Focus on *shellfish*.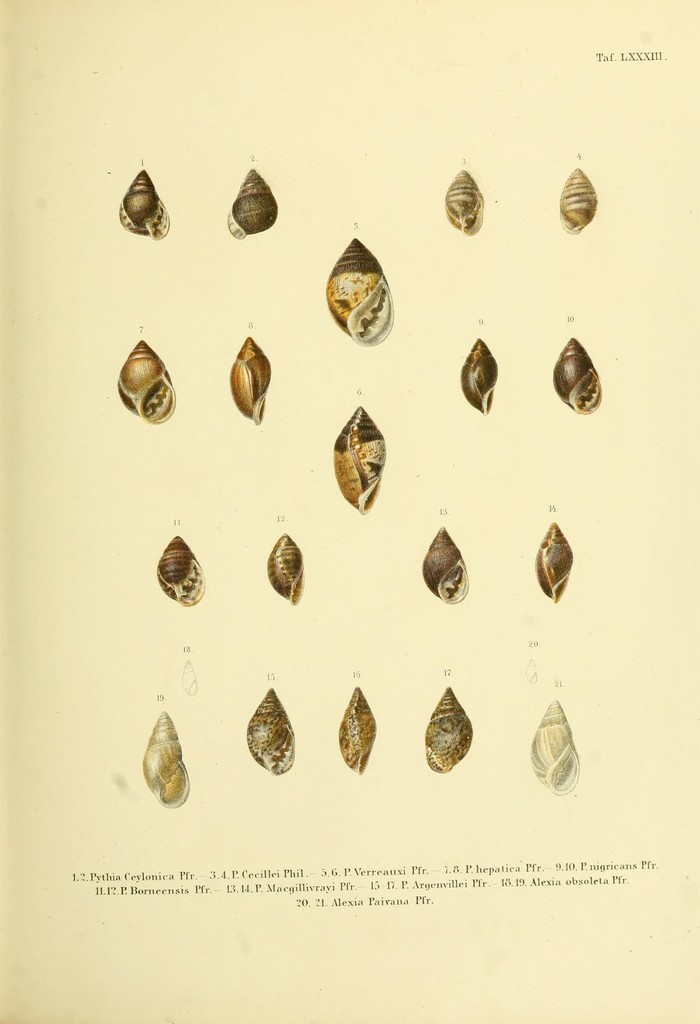
Focused at (x1=549, y1=337, x2=607, y2=416).
